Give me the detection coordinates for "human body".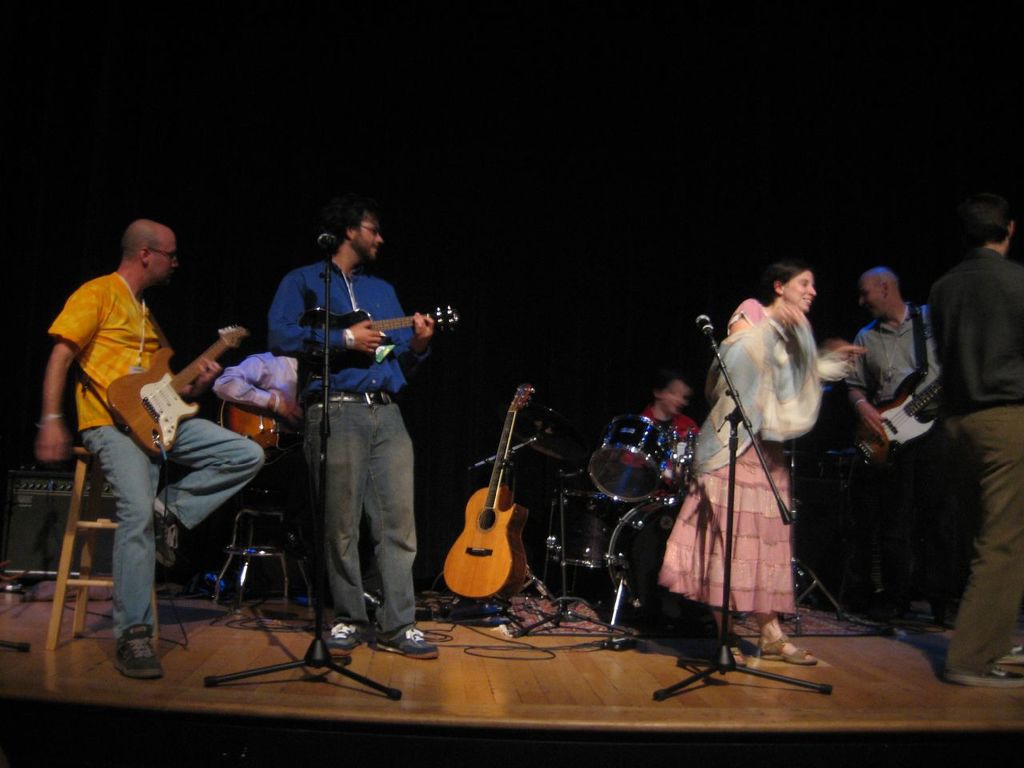
208:346:314:606.
